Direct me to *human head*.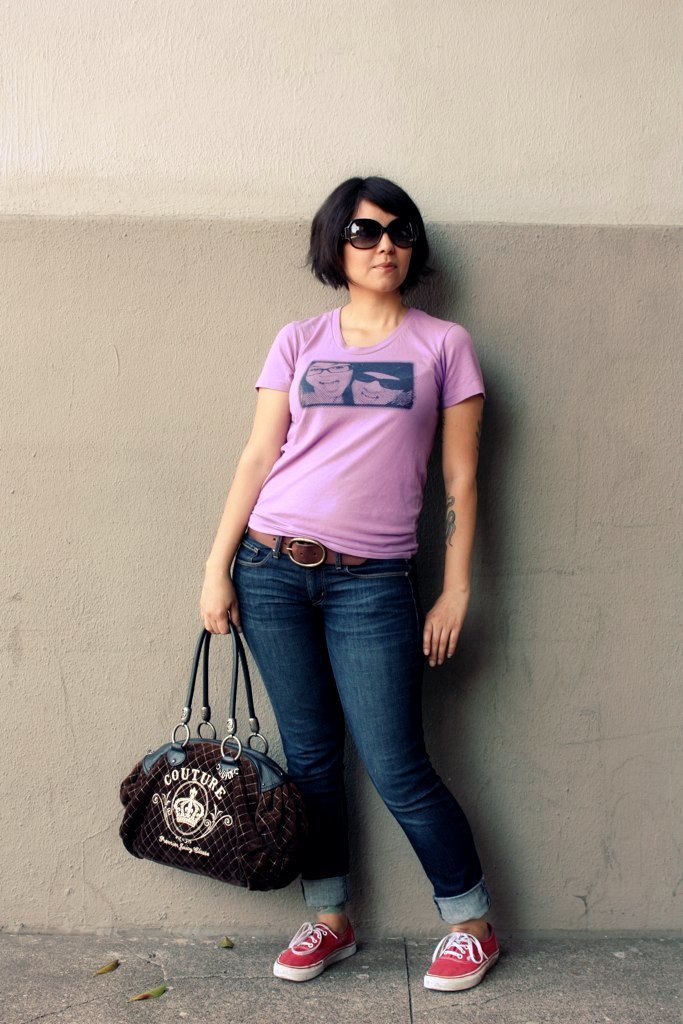
Direction: [307, 170, 437, 297].
